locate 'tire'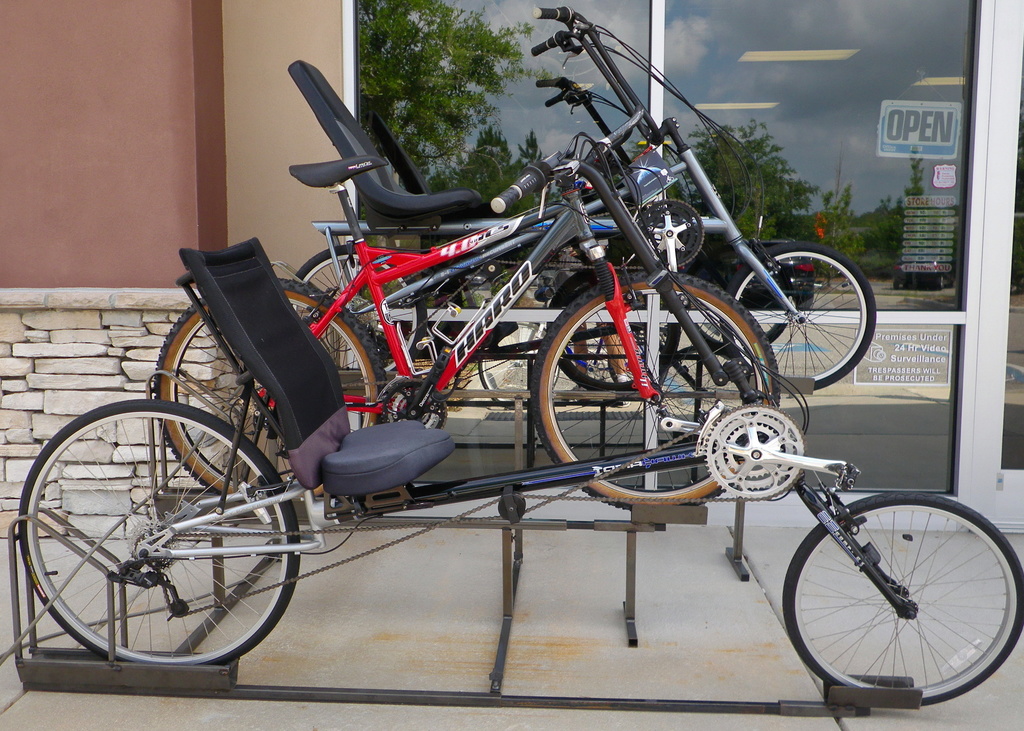
Rect(155, 278, 387, 499)
